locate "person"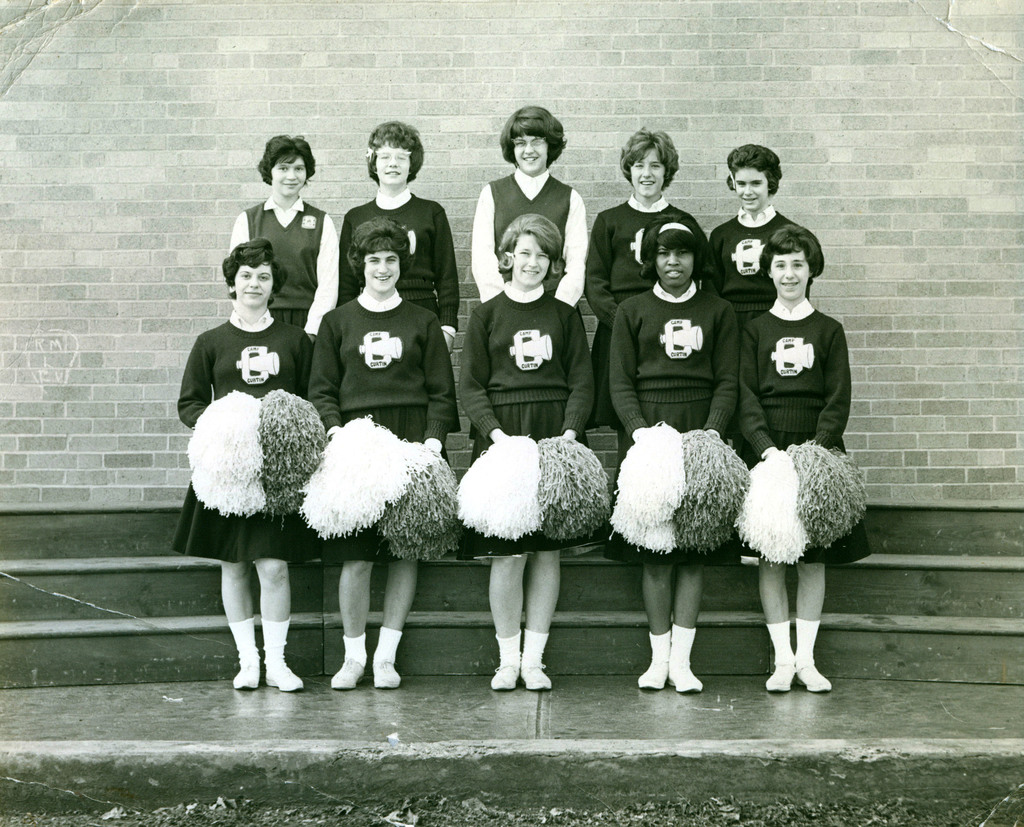
rect(604, 208, 736, 696)
